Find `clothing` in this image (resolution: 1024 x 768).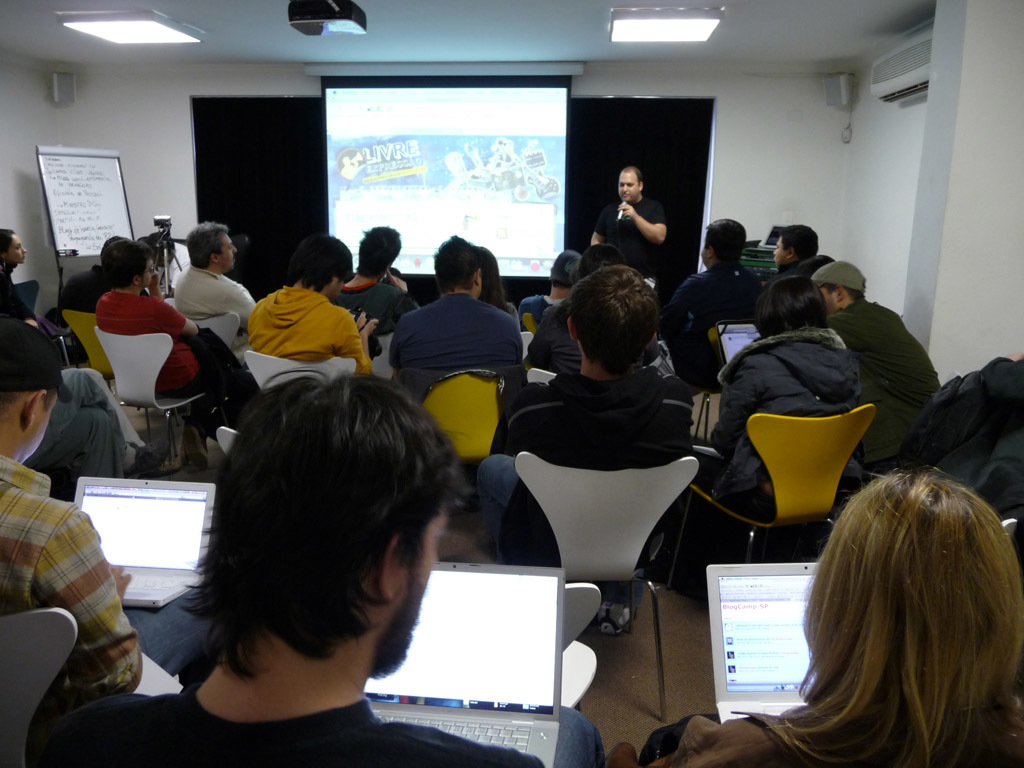
[x1=591, y1=190, x2=674, y2=284].
